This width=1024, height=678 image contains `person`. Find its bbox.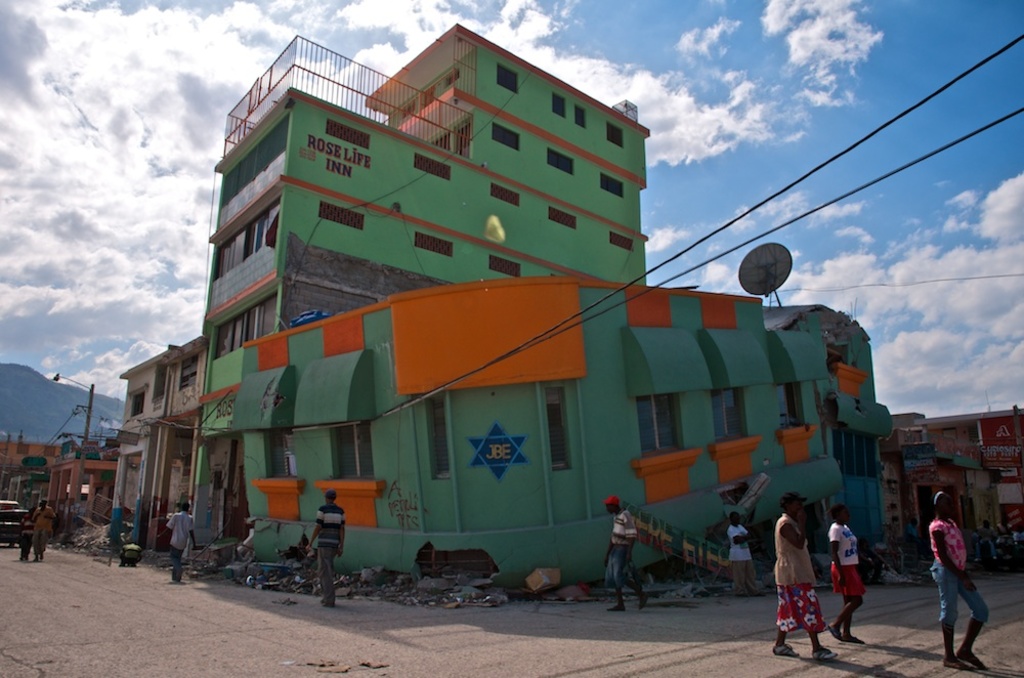
<box>159,498,195,580</box>.
